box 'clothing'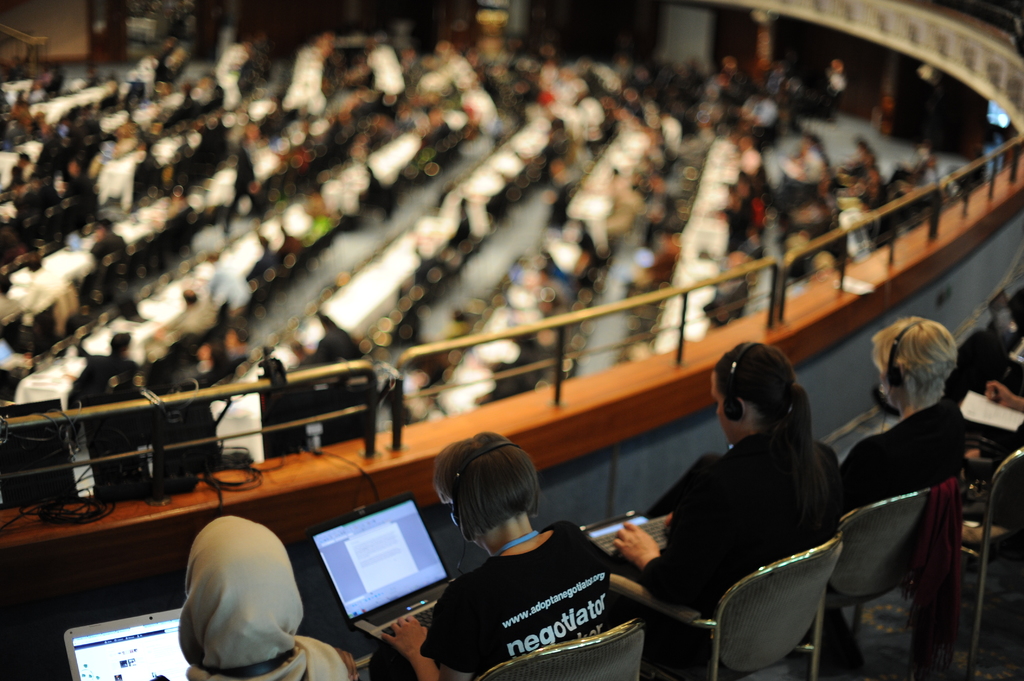
(191,518,353,680)
